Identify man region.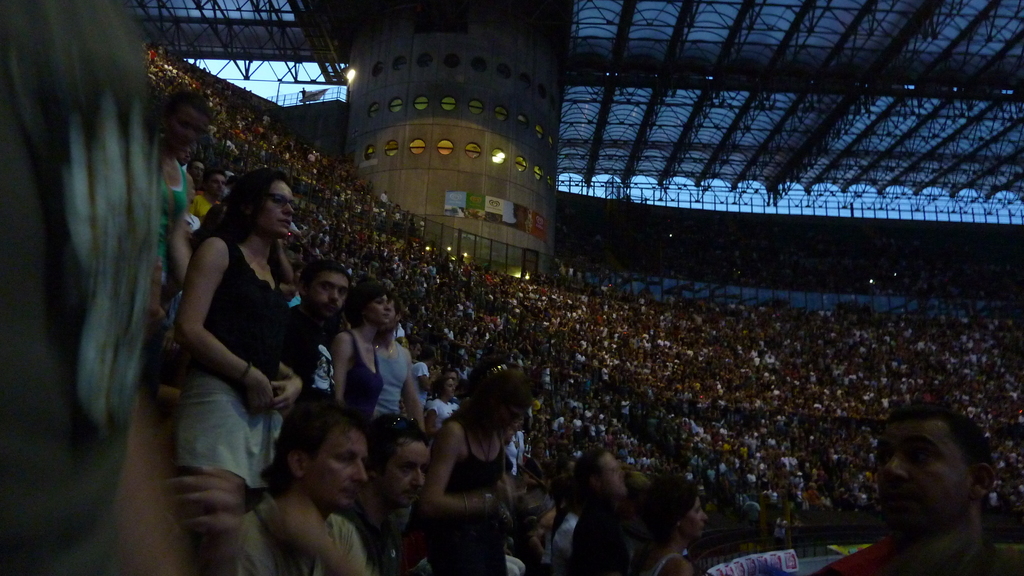
Region: rect(241, 400, 367, 575).
